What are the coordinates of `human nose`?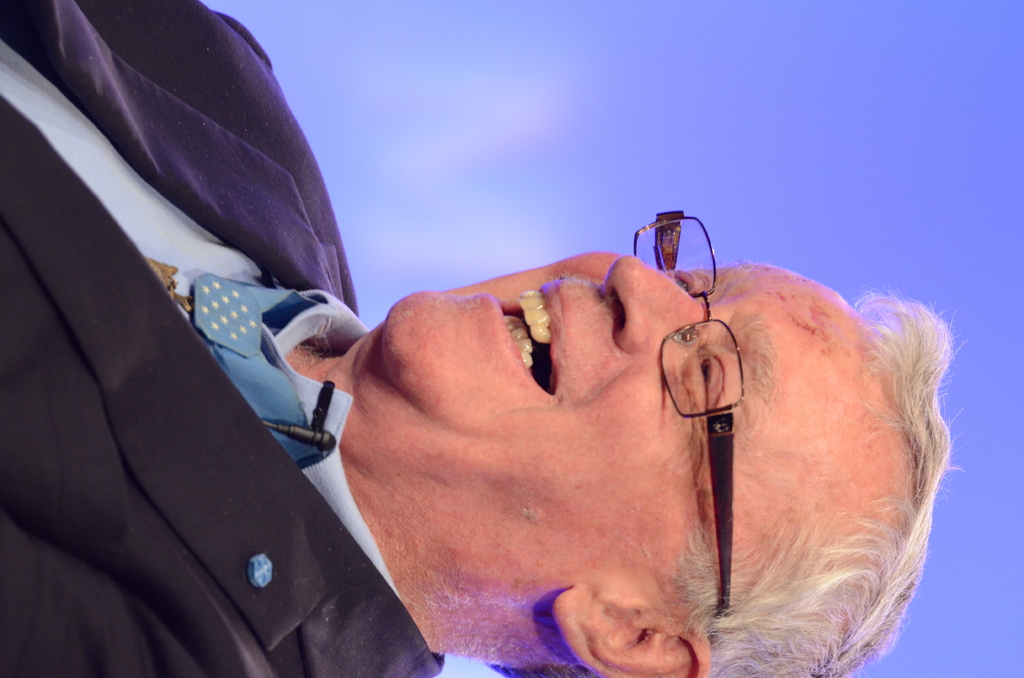
box(607, 251, 720, 352).
